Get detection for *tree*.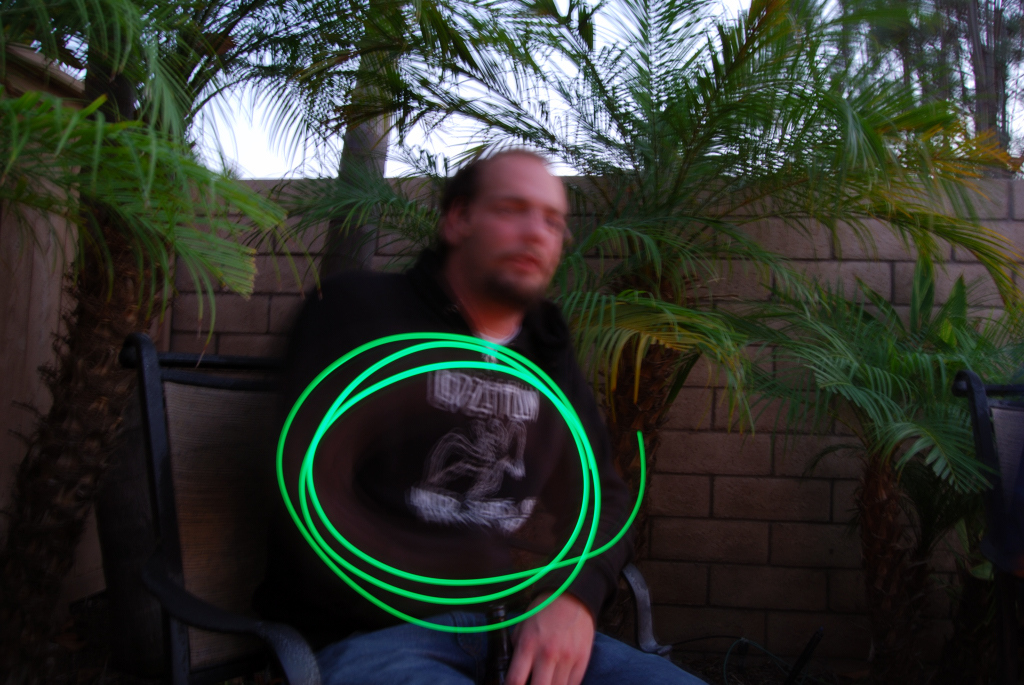
Detection: bbox=(0, 0, 289, 684).
